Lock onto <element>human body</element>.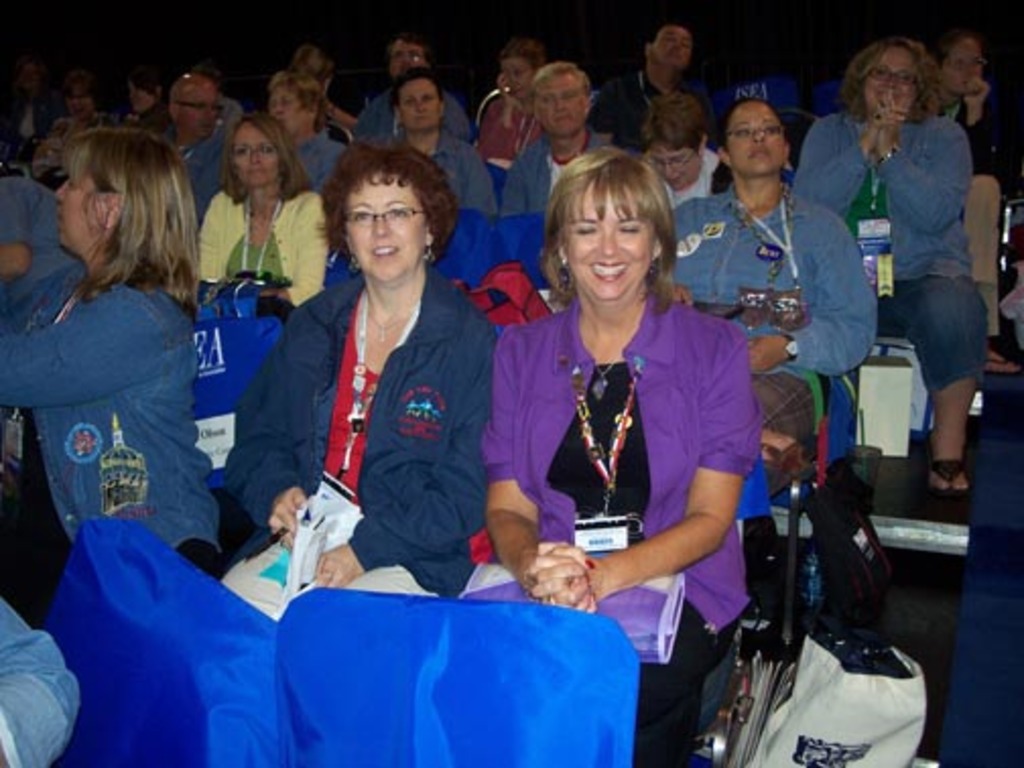
Locked: 260:67:341:191.
